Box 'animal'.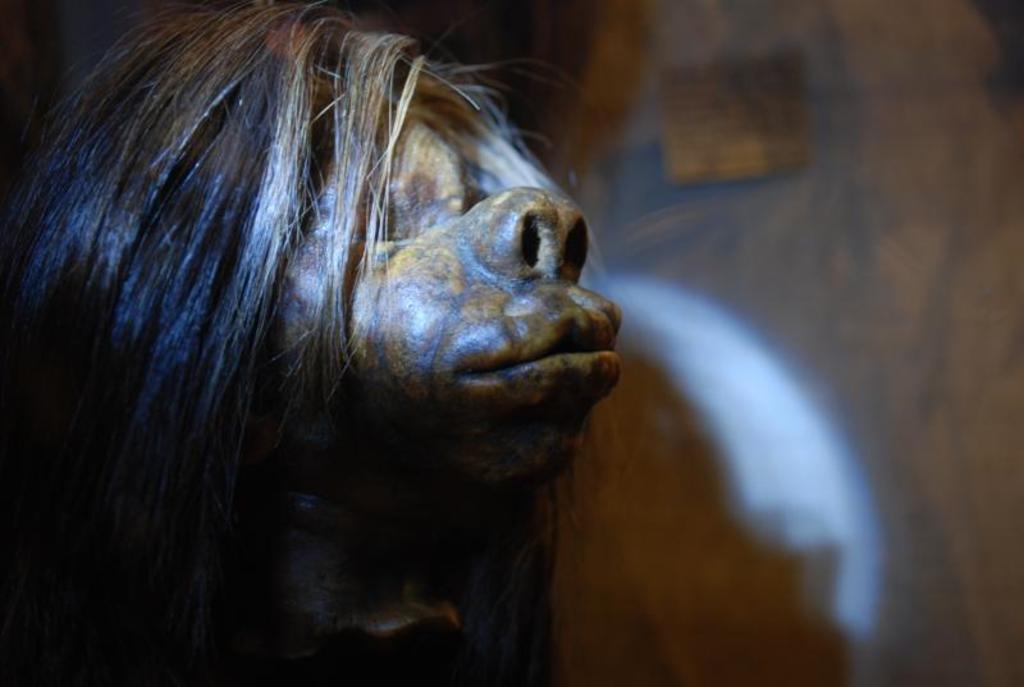
crop(0, 0, 630, 686).
